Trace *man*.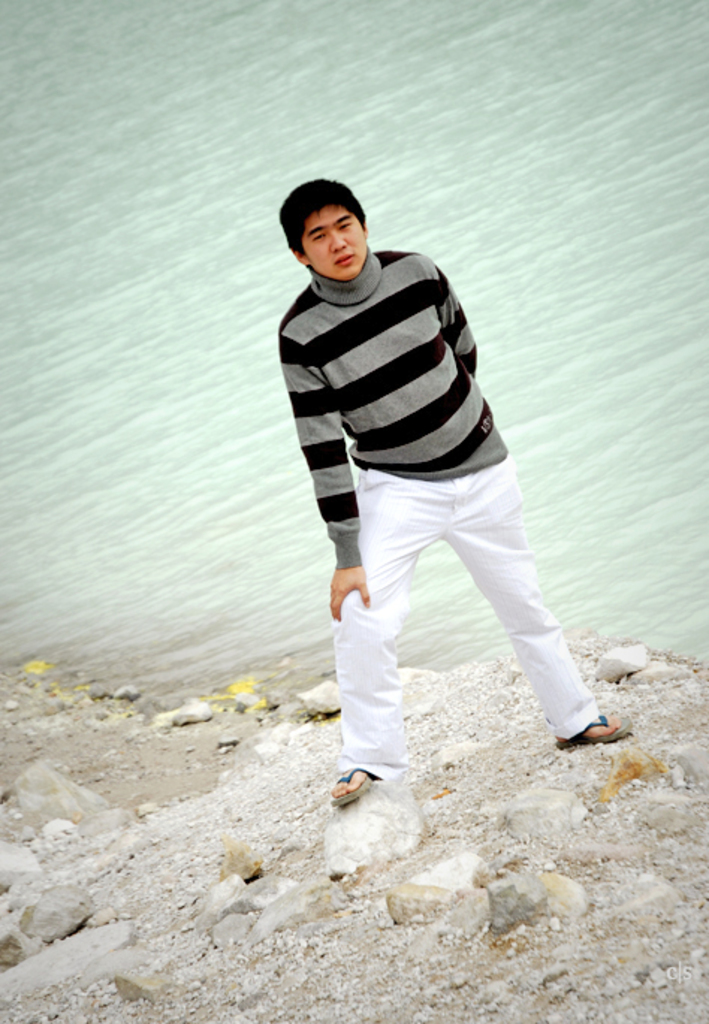
Traced to (260, 167, 592, 830).
